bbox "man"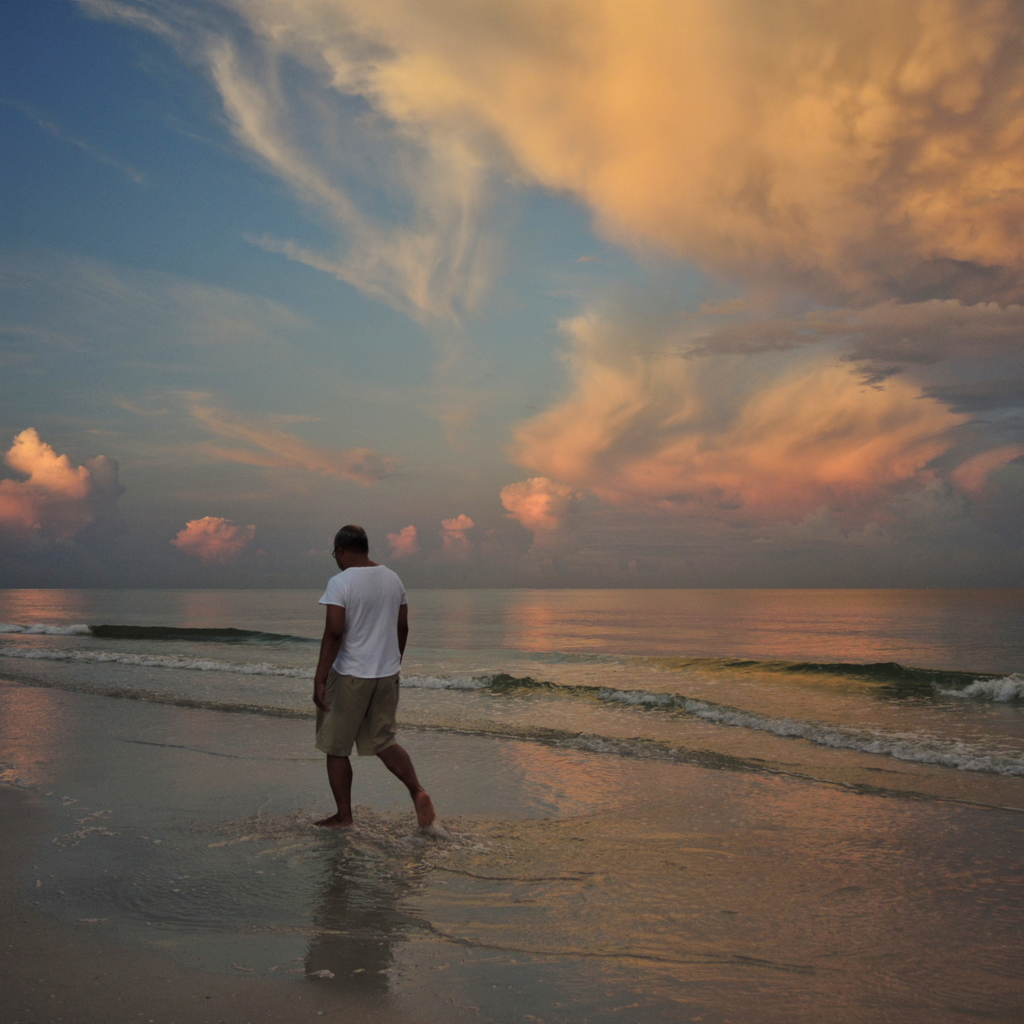
[296, 518, 433, 848]
